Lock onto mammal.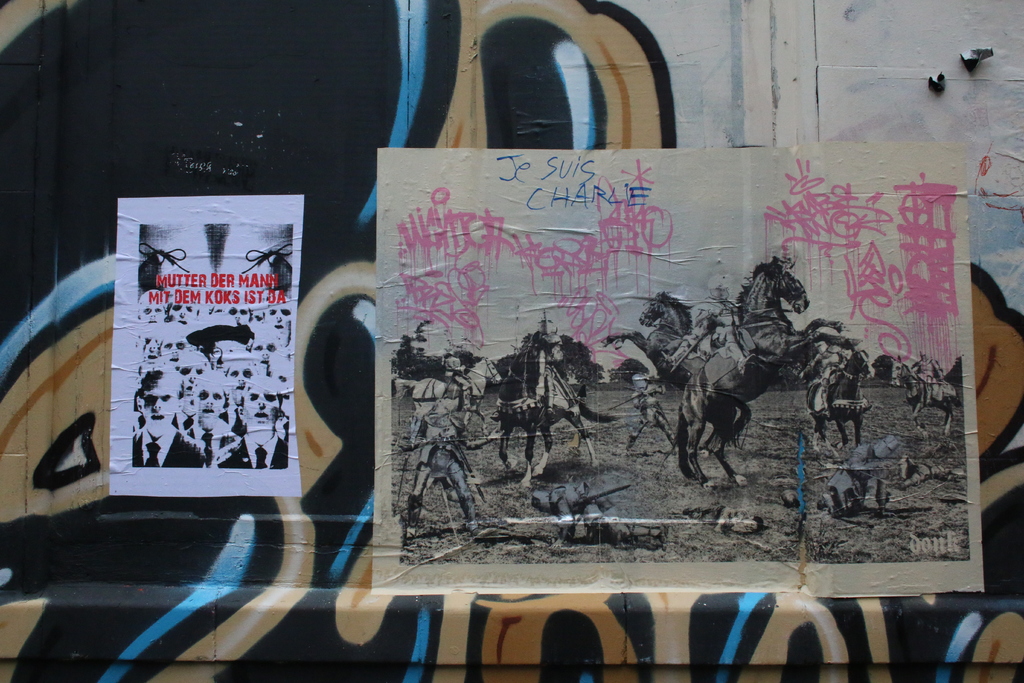
Locked: rect(605, 289, 751, 478).
